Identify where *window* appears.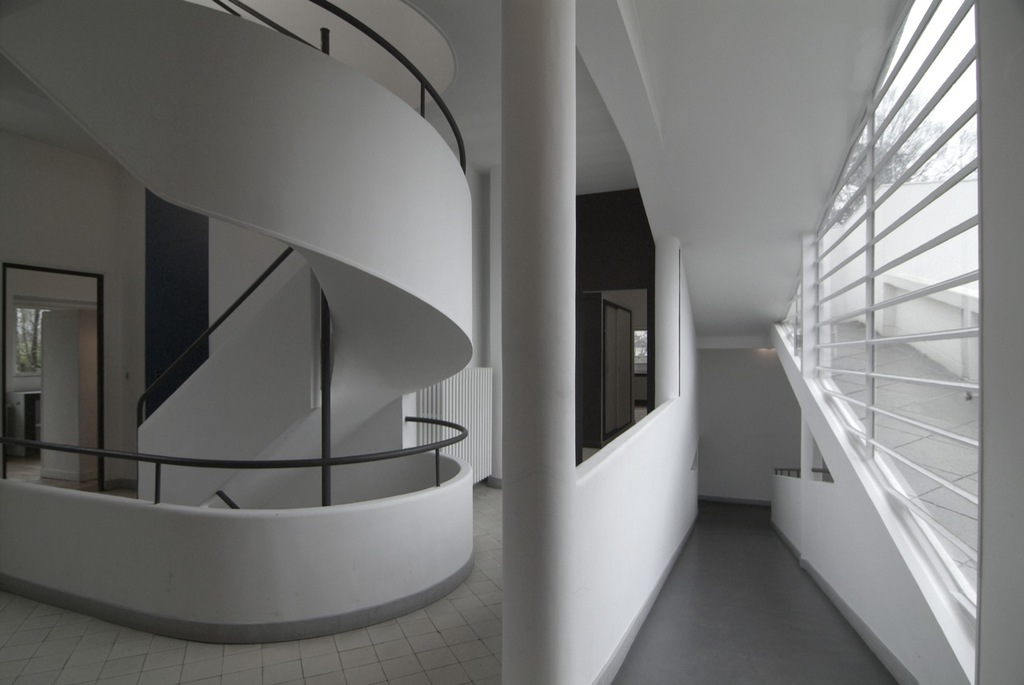
Appears at 11/302/96/388.
